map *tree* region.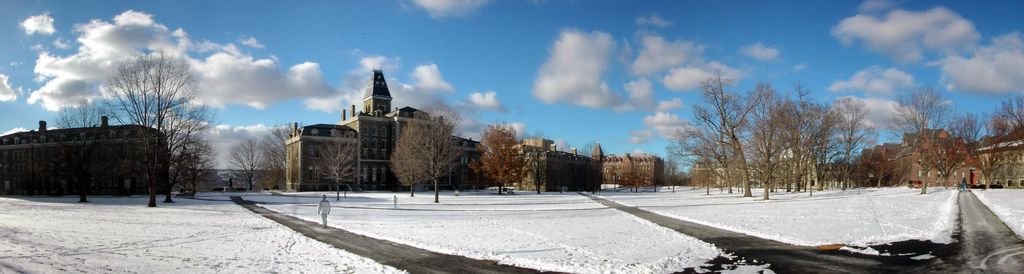
Mapped to rect(954, 107, 1023, 194).
